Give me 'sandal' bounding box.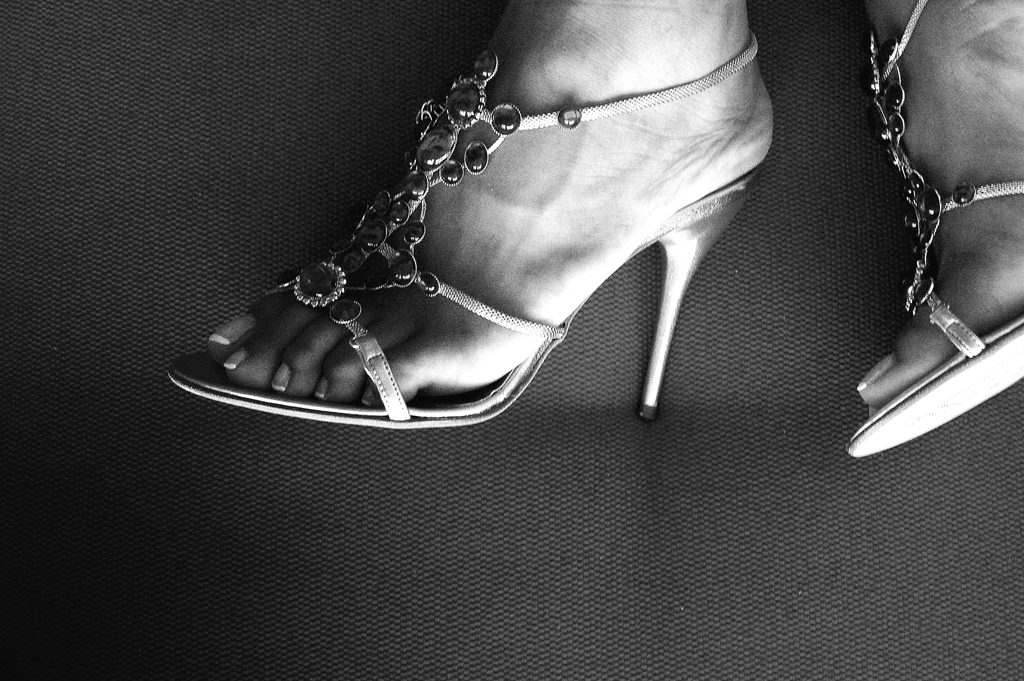
x1=175, y1=16, x2=814, y2=435.
